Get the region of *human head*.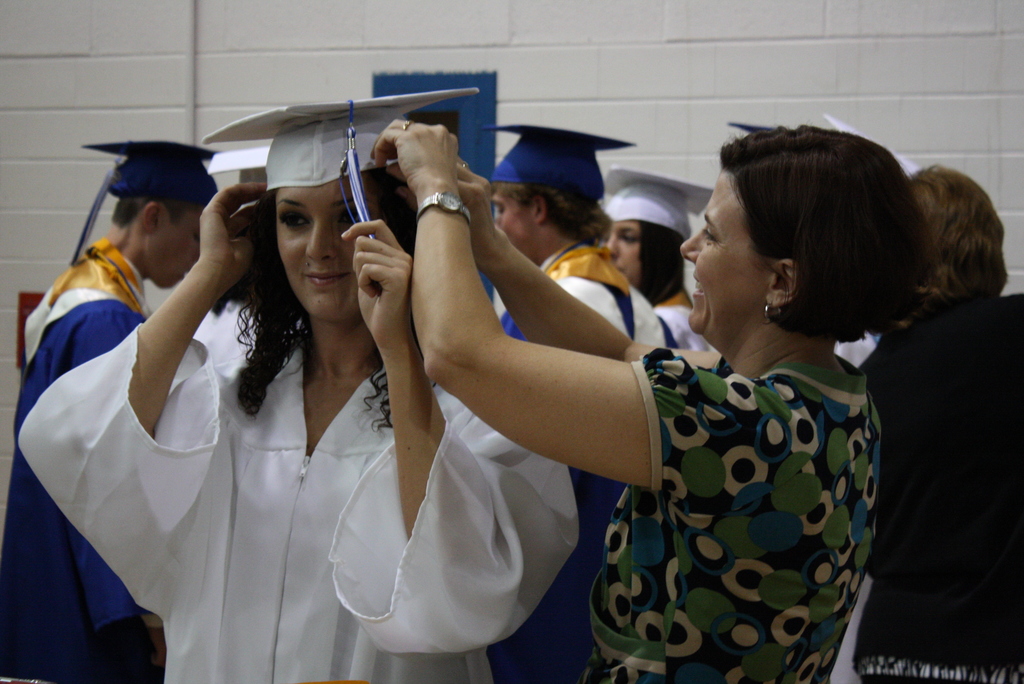
pyautogui.locateOnScreen(492, 138, 607, 263).
